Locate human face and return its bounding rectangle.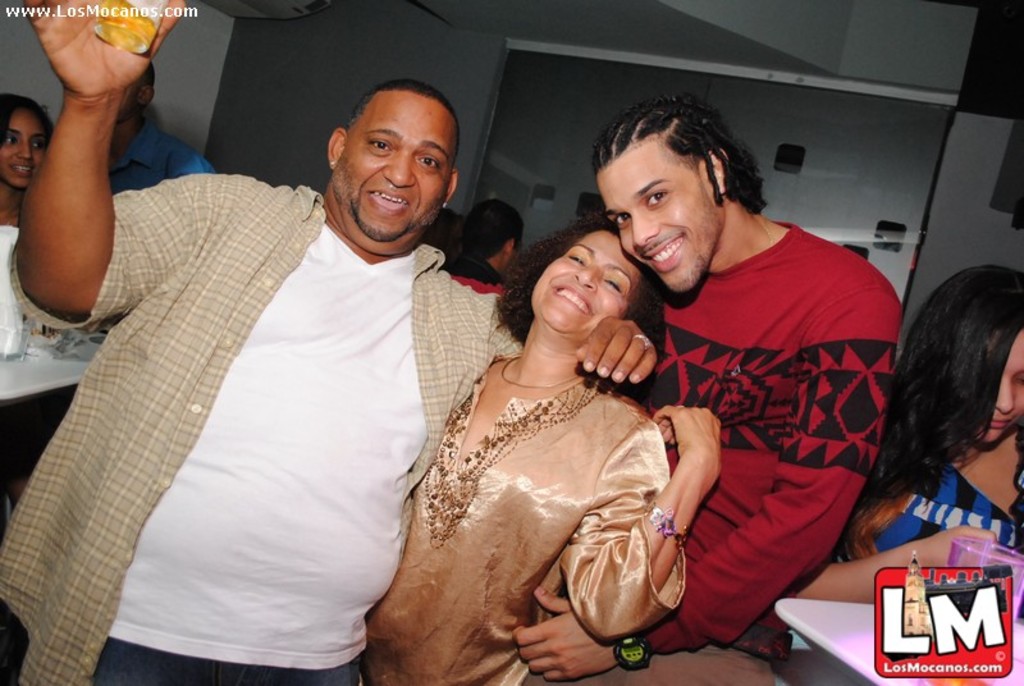
0,108,49,188.
